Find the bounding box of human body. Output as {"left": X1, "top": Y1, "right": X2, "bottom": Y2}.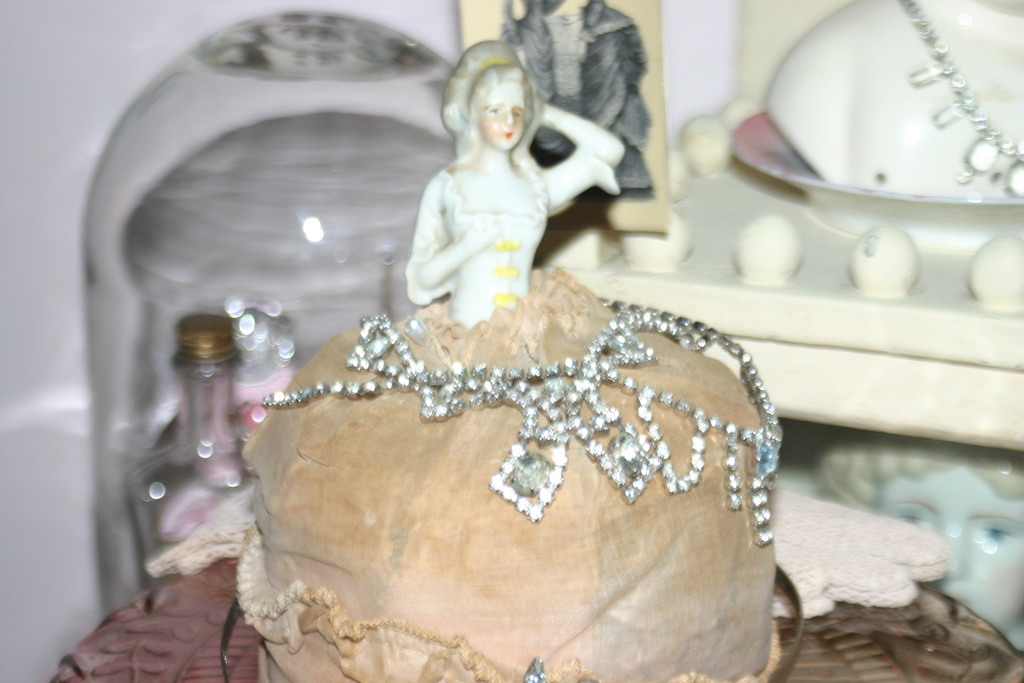
{"left": 406, "top": 45, "right": 585, "bottom": 345}.
